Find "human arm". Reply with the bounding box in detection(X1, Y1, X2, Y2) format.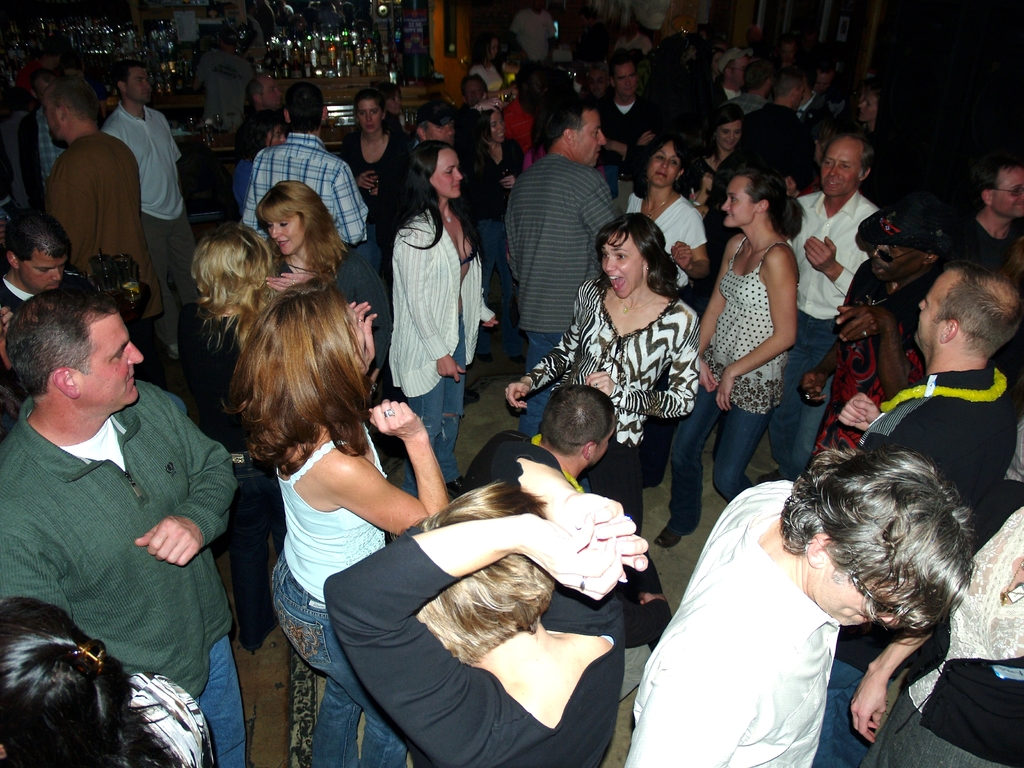
detection(636, 125, 657, 145).
